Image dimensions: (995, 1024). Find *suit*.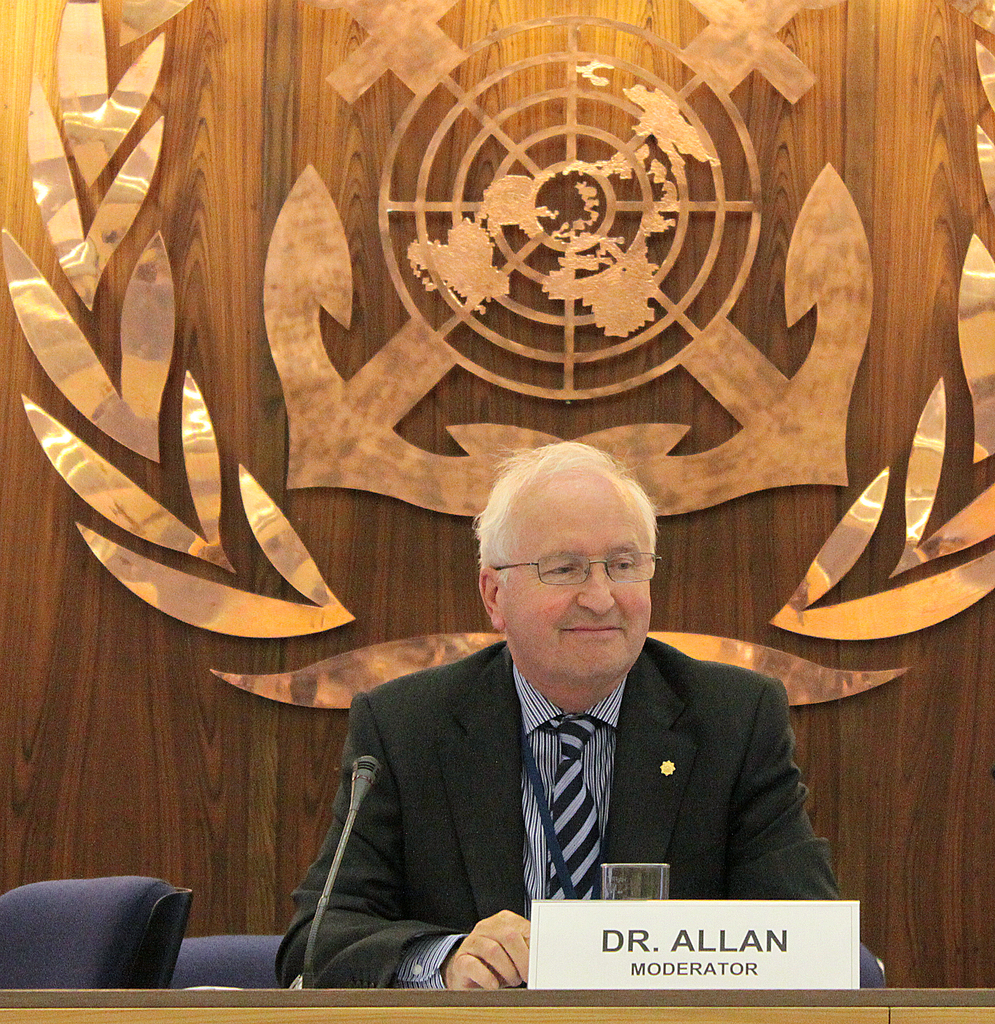
Rect(306, 553, 830, 982).
